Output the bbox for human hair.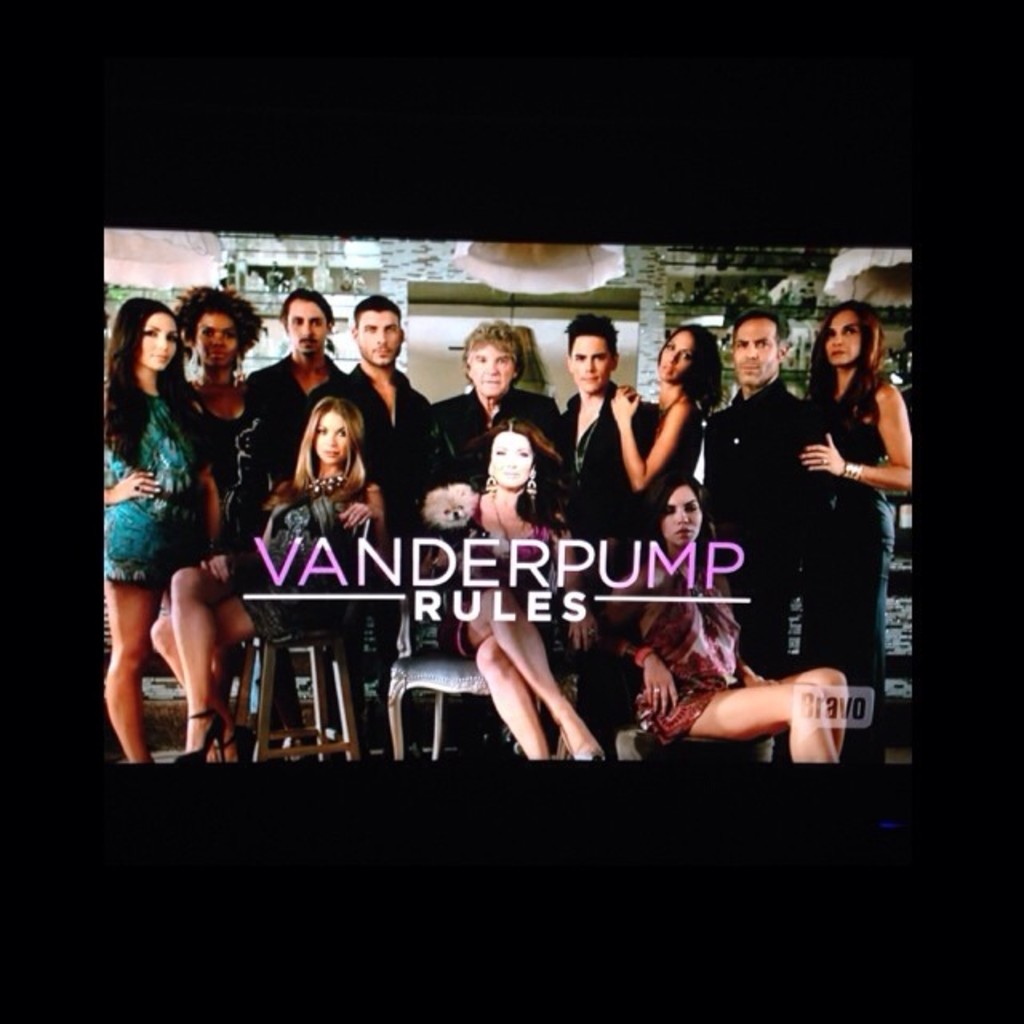
283,288,338,331.
